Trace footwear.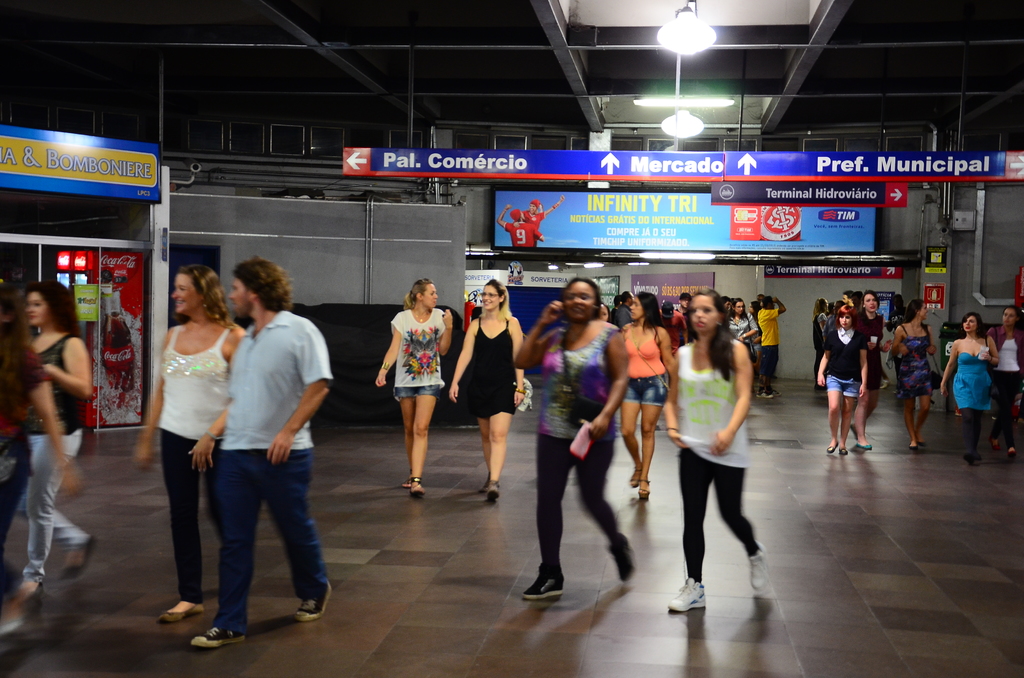
Traced to box(1009, 446, 1017, 457).
